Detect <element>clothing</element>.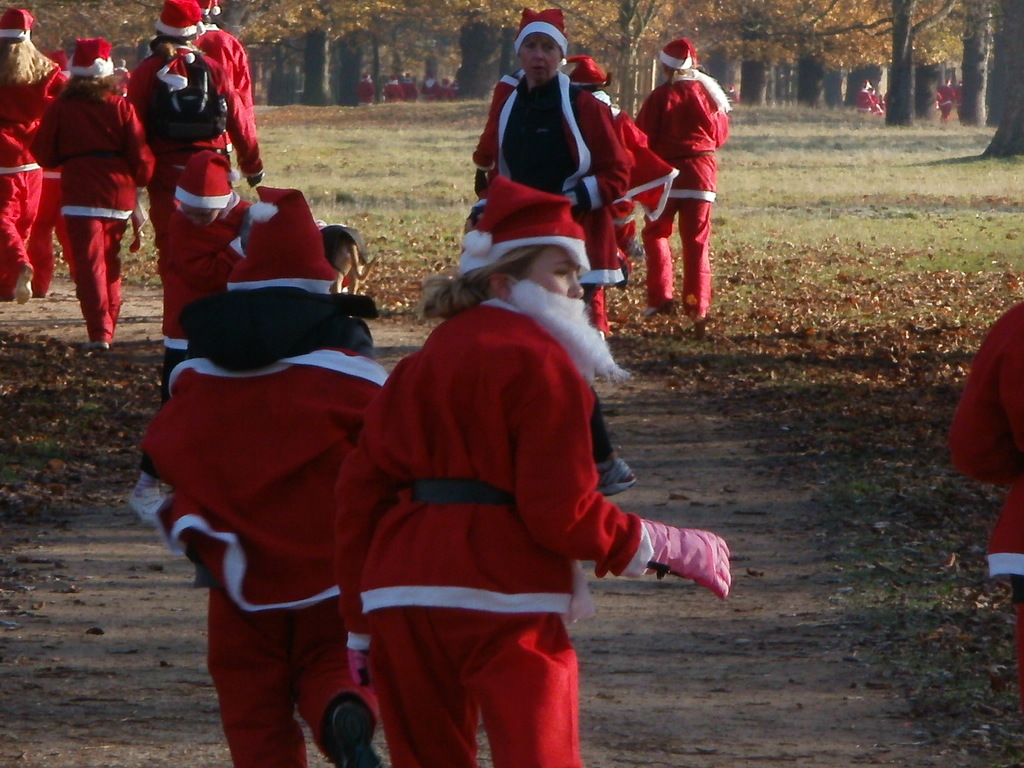
Detected at box(466, 72, 629, 337).
